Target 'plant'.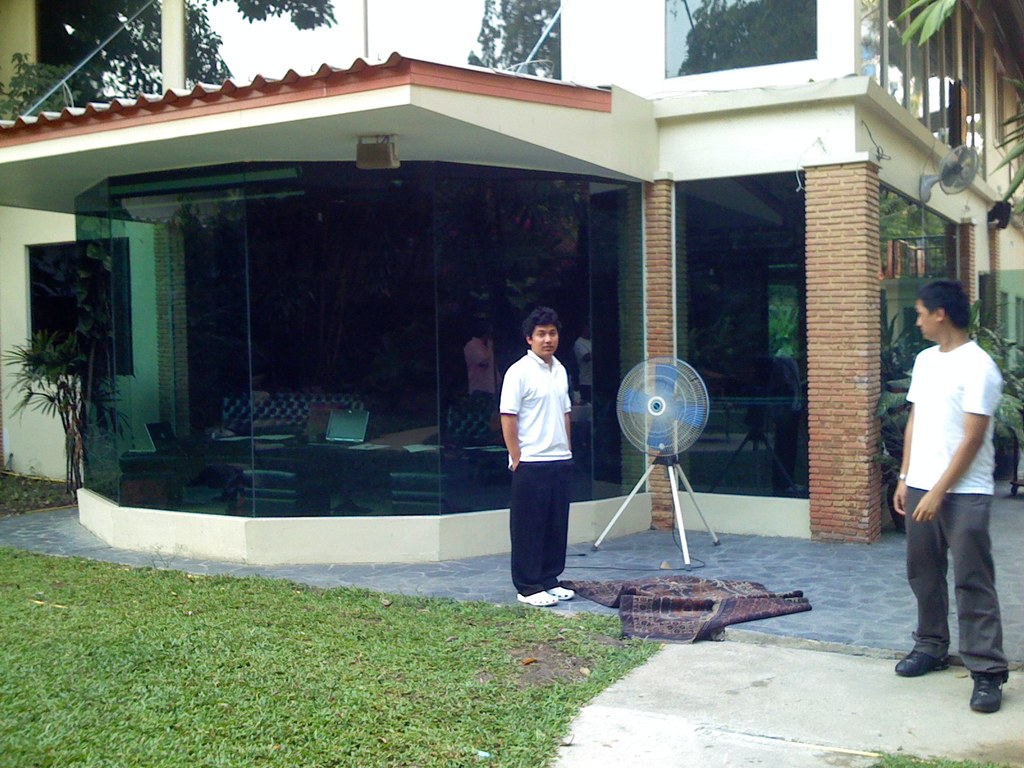
Target region: {"left": 0, "top": 331, "right": 140, "bottom": 497}.
